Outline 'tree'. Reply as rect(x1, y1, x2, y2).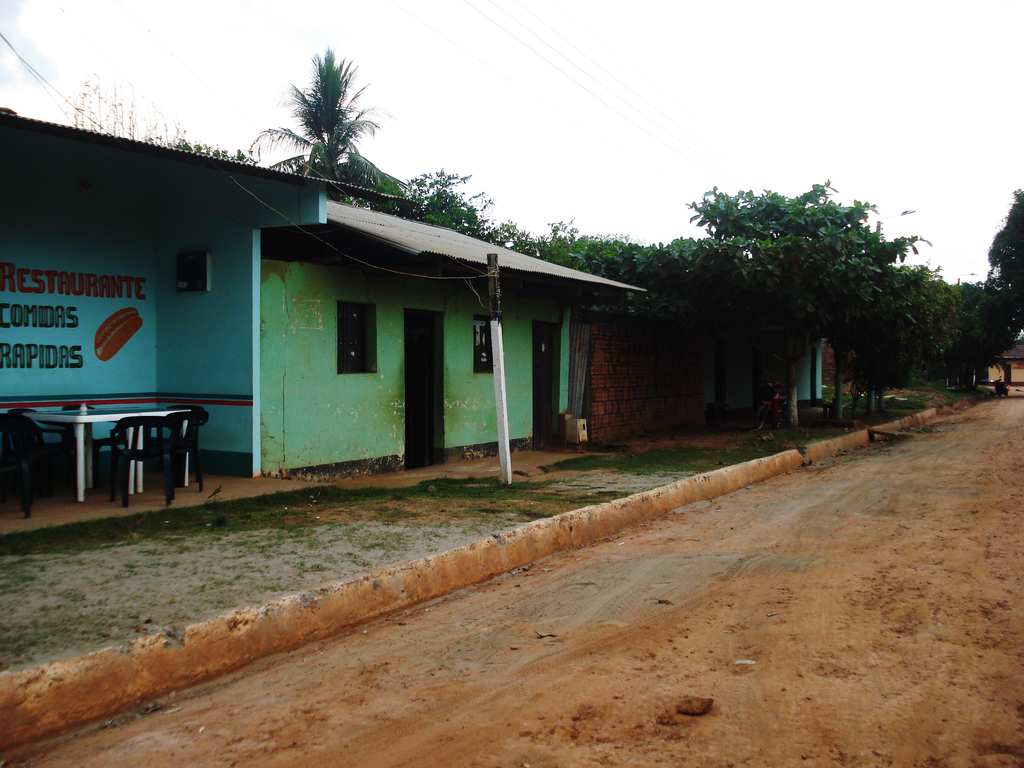
rect(988, 184, 1023, 332).
